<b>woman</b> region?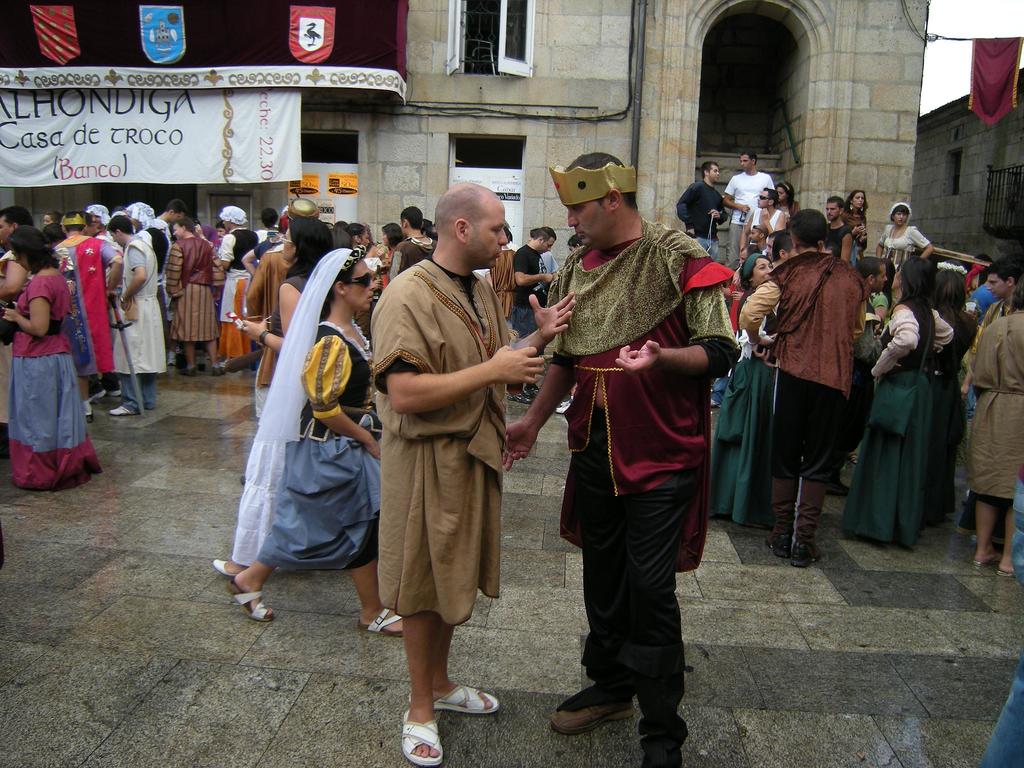
231 245 407 636
